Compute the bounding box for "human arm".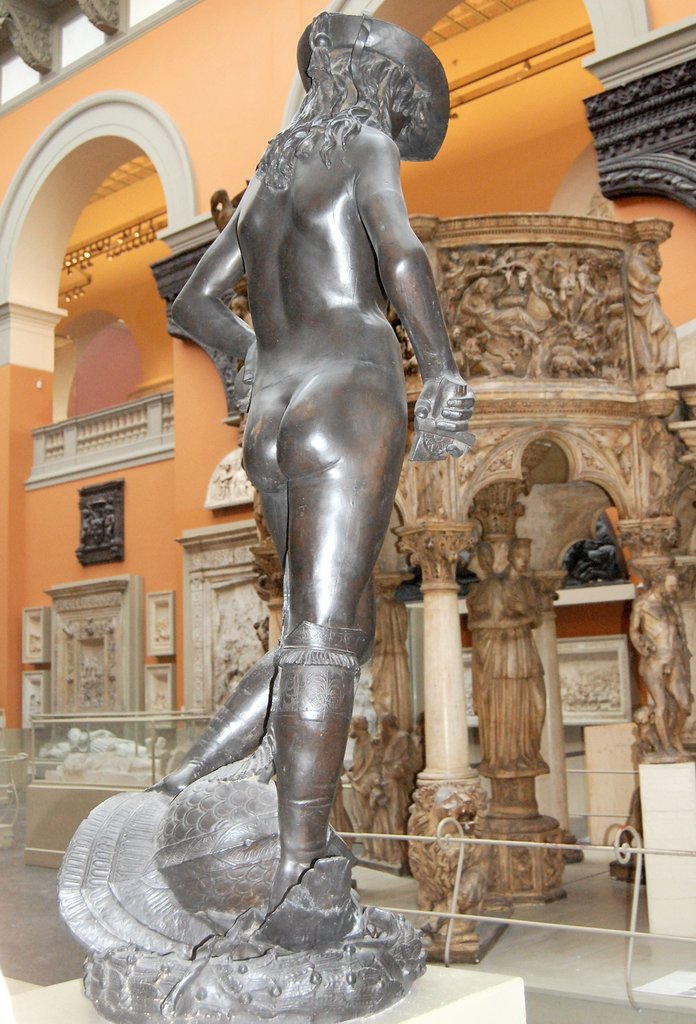
[left=467, top=584, right=500, bottom=629].
